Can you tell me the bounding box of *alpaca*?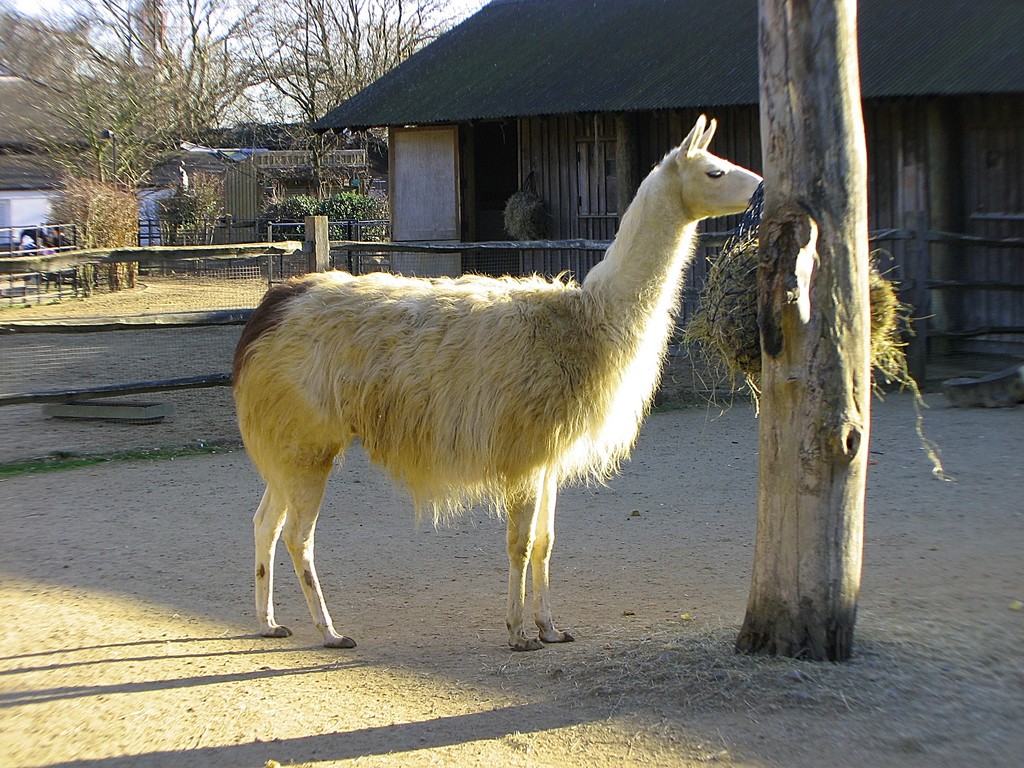
x1=228, y1=111, x2=767, y2=652.
